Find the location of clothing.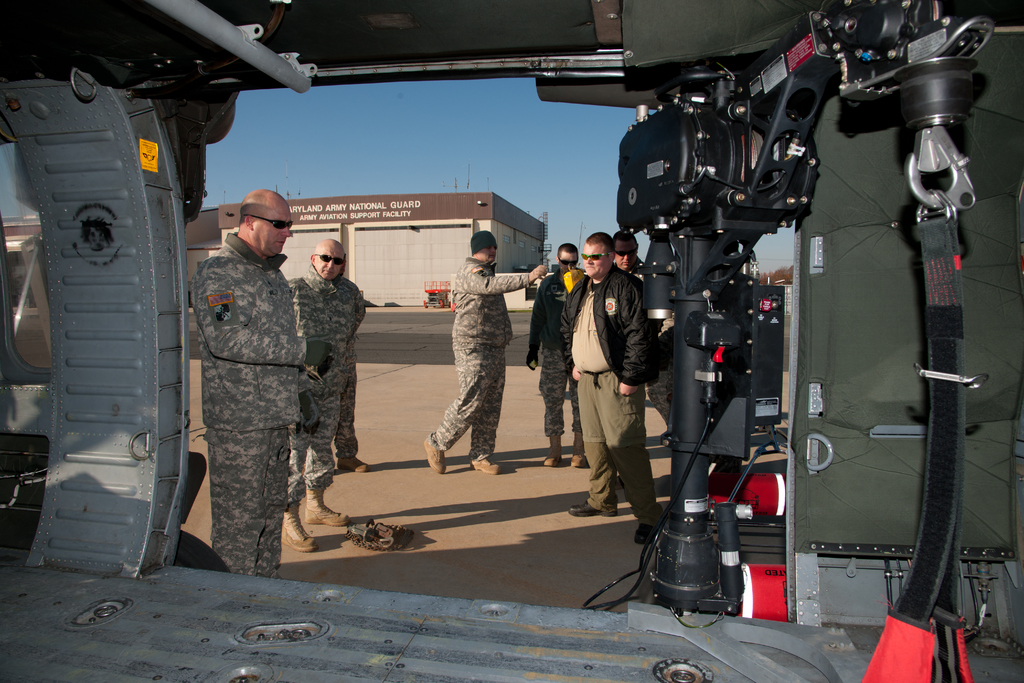
Location: 431 256 531 461.
